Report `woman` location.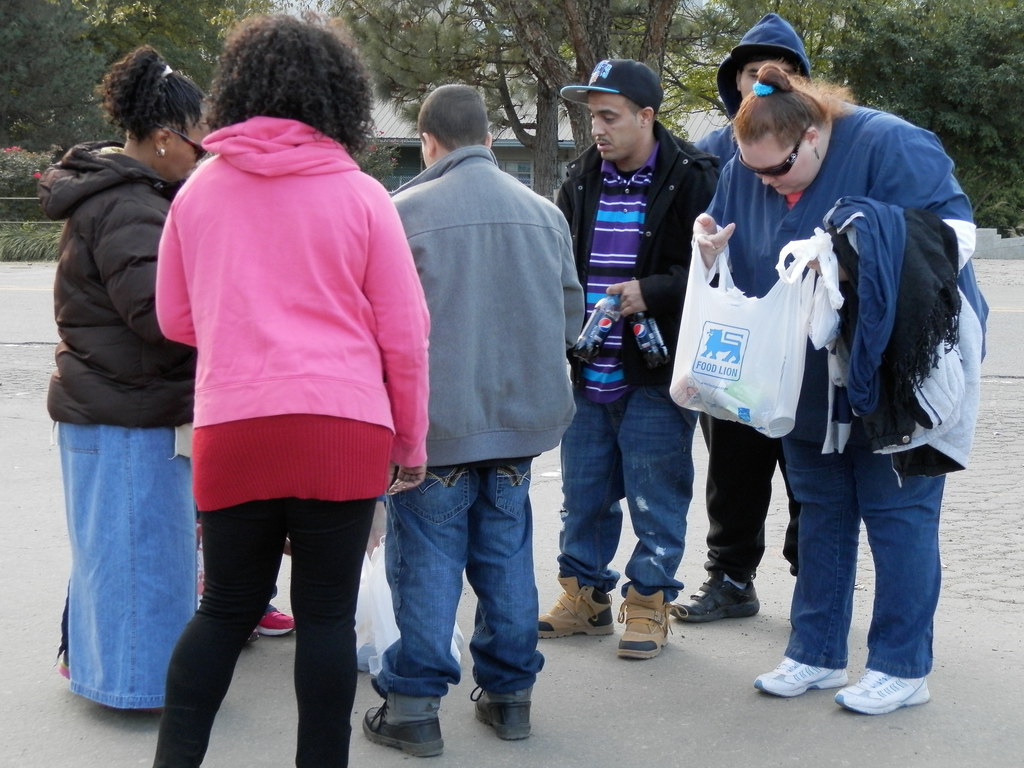
Report: bbox=[691, 51, 993, 722].
